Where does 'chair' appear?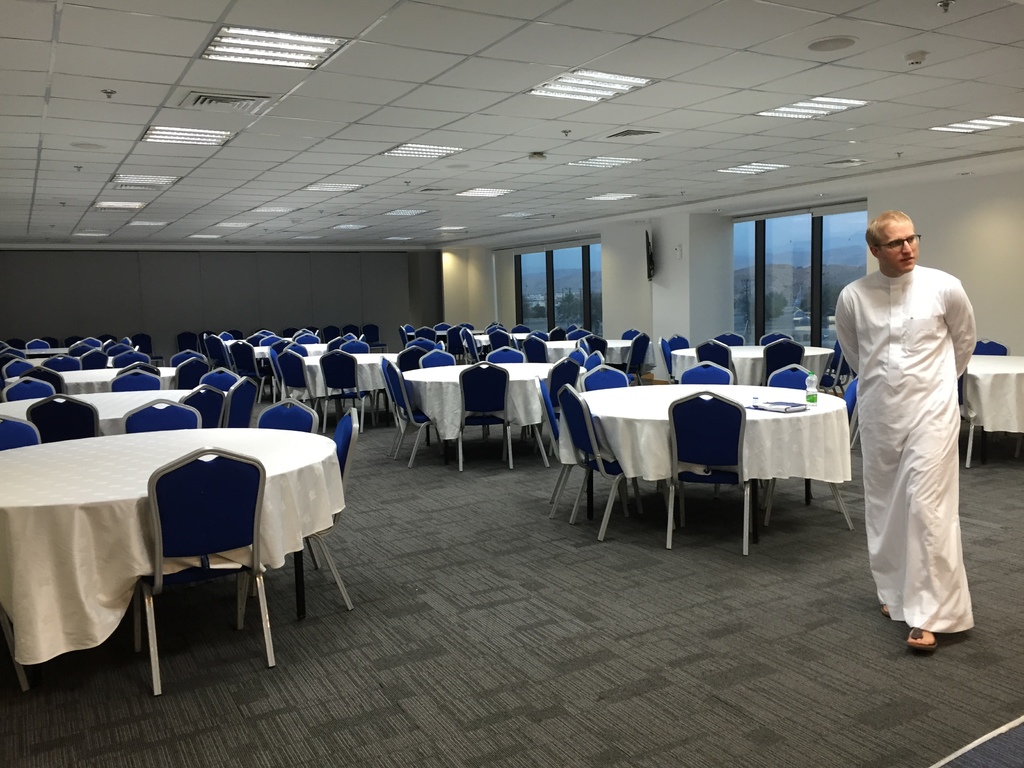
Appears at pyautogui.locateOnScreen(18, 393, 102, 438).
